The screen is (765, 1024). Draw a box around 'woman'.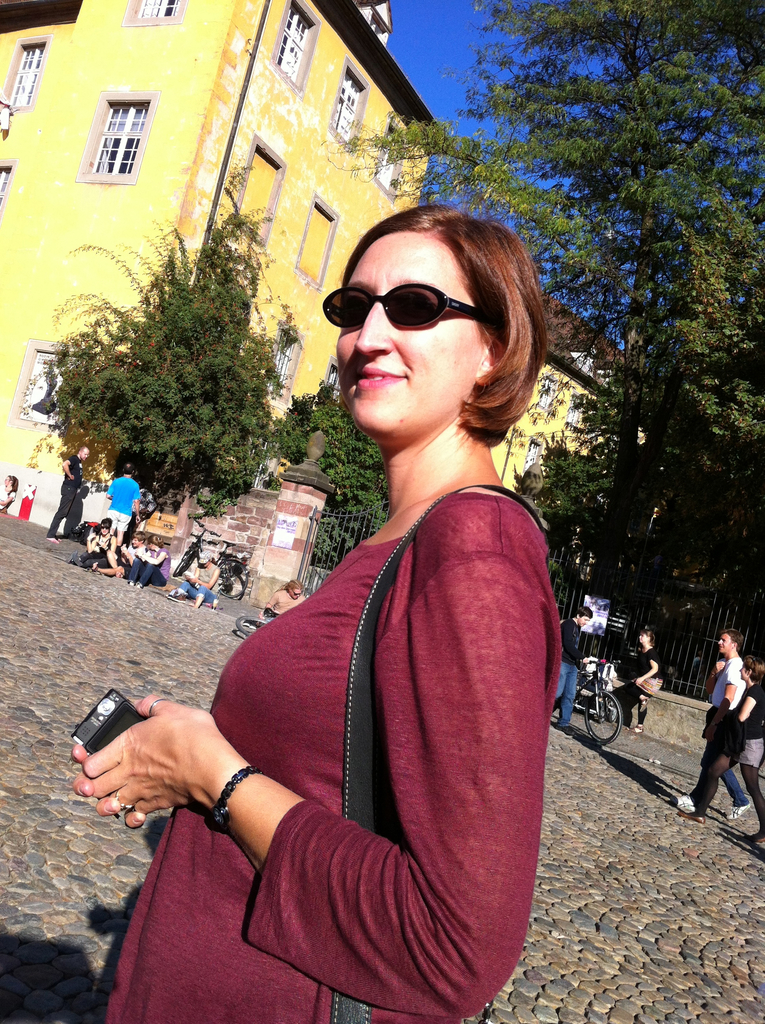
{"x1": 136, "y1": 159, "x2": 601, "y2": 1006}.
